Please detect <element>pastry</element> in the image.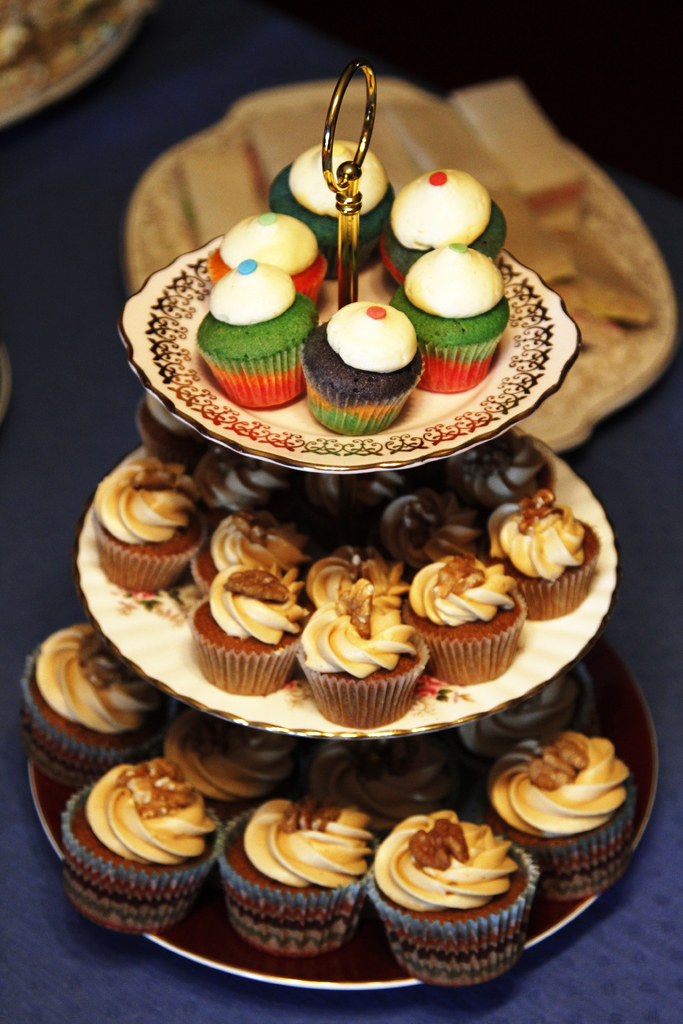
(297, 554, 425, 725).
